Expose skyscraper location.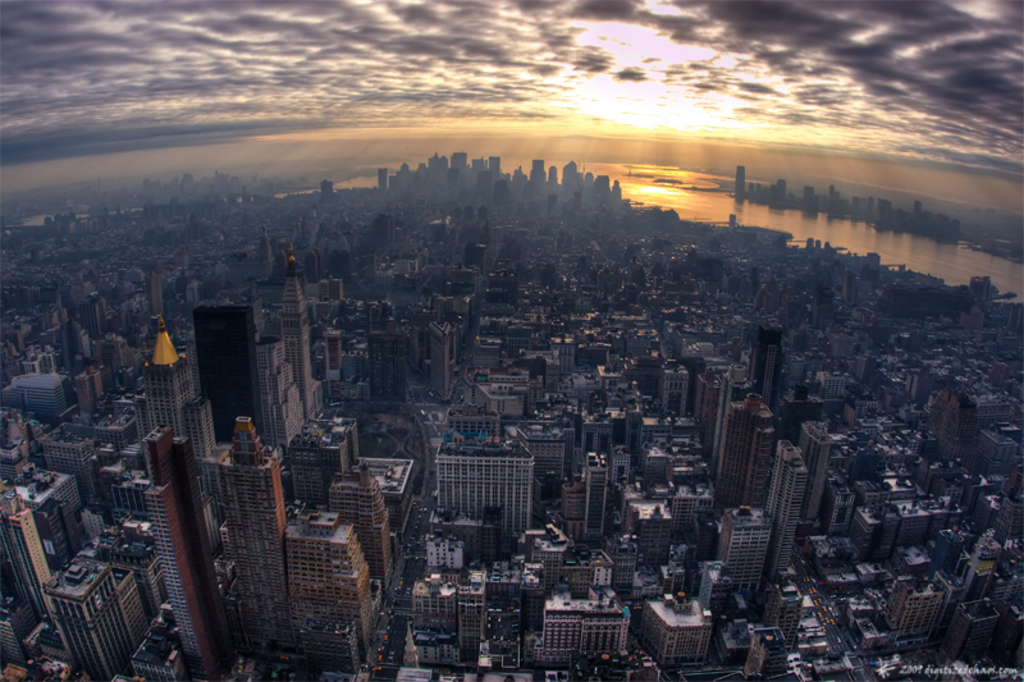
Exposed at <bbox>141, 427, 205, 667</bbox>.
